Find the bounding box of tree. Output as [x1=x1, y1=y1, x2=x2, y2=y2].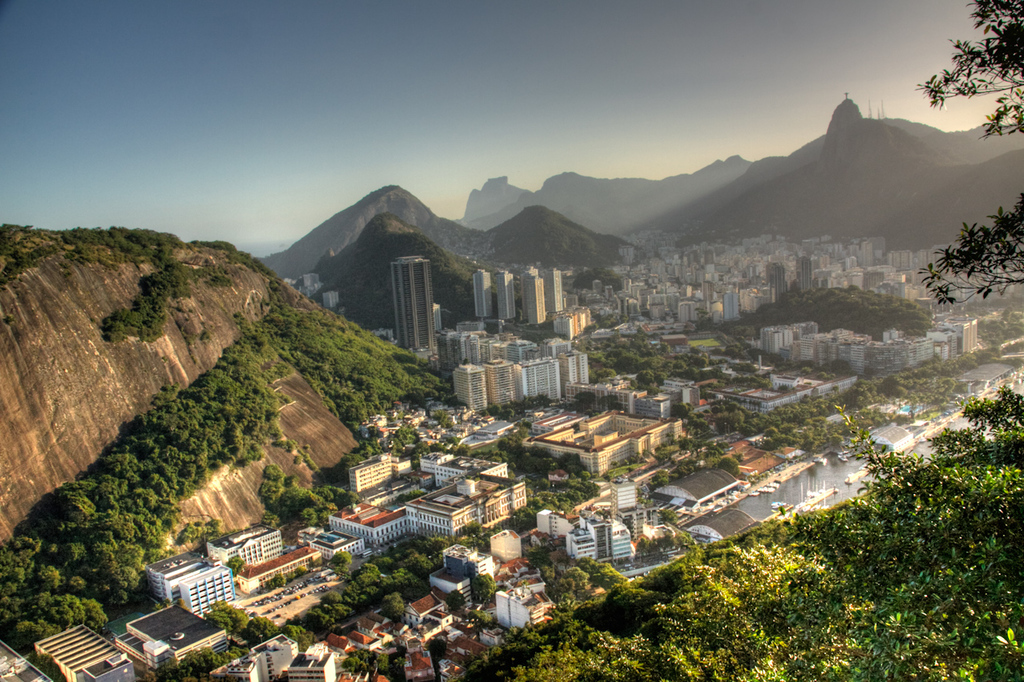
[x1=391, y1=656, x2=406, y2=674].
